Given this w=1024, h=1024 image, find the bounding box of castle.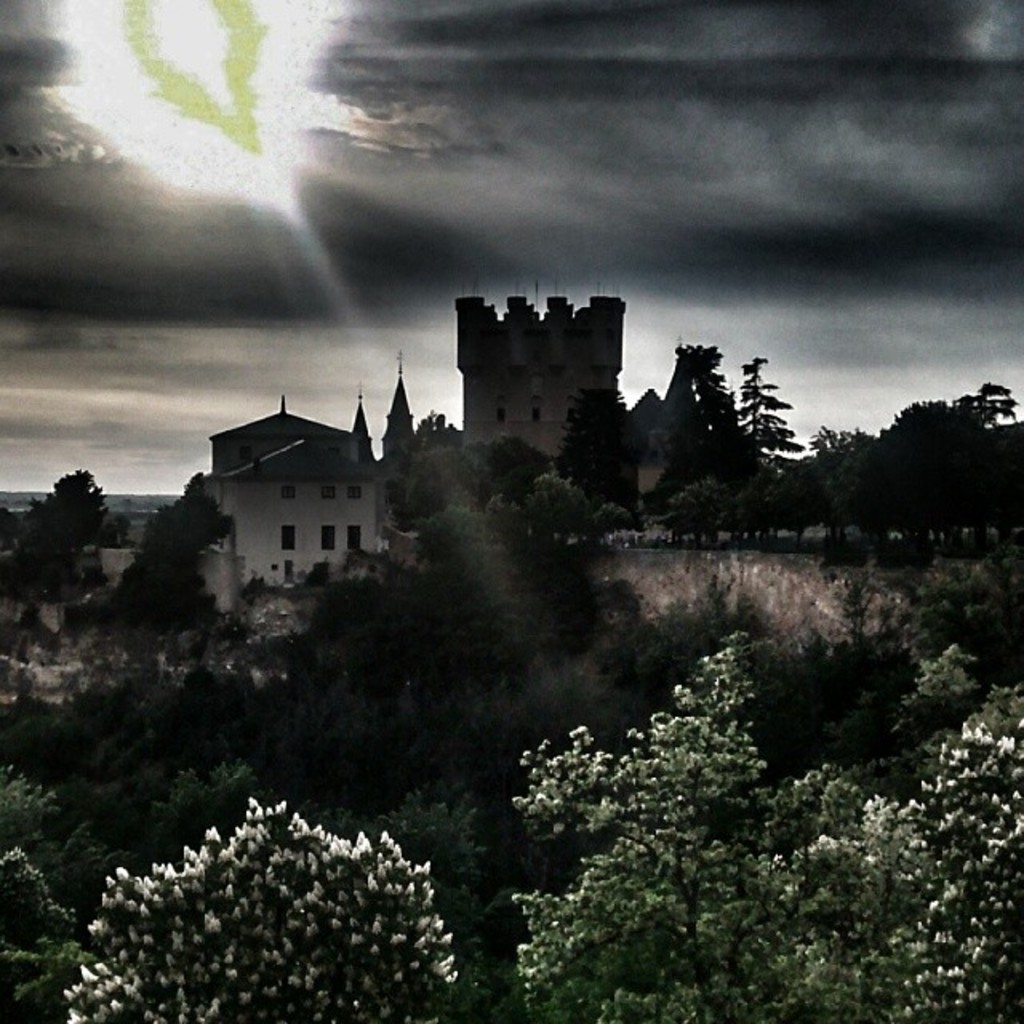
440, 258, 637, 493.
